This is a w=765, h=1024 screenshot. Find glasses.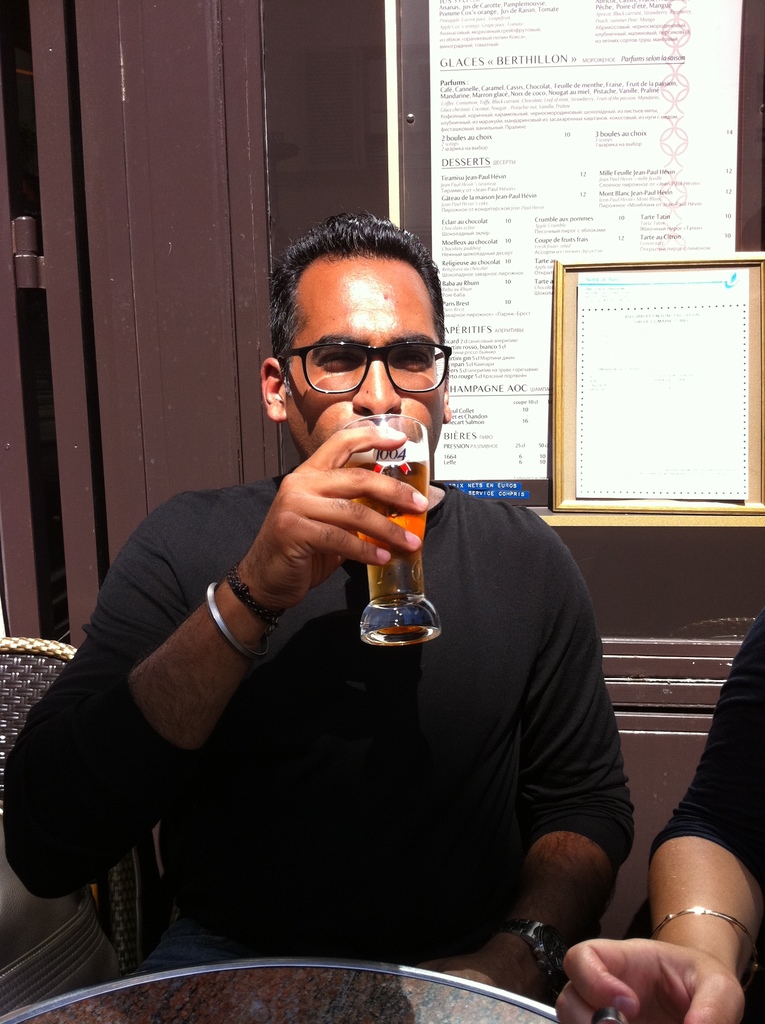
Bounding box: 278:338:453:396.
